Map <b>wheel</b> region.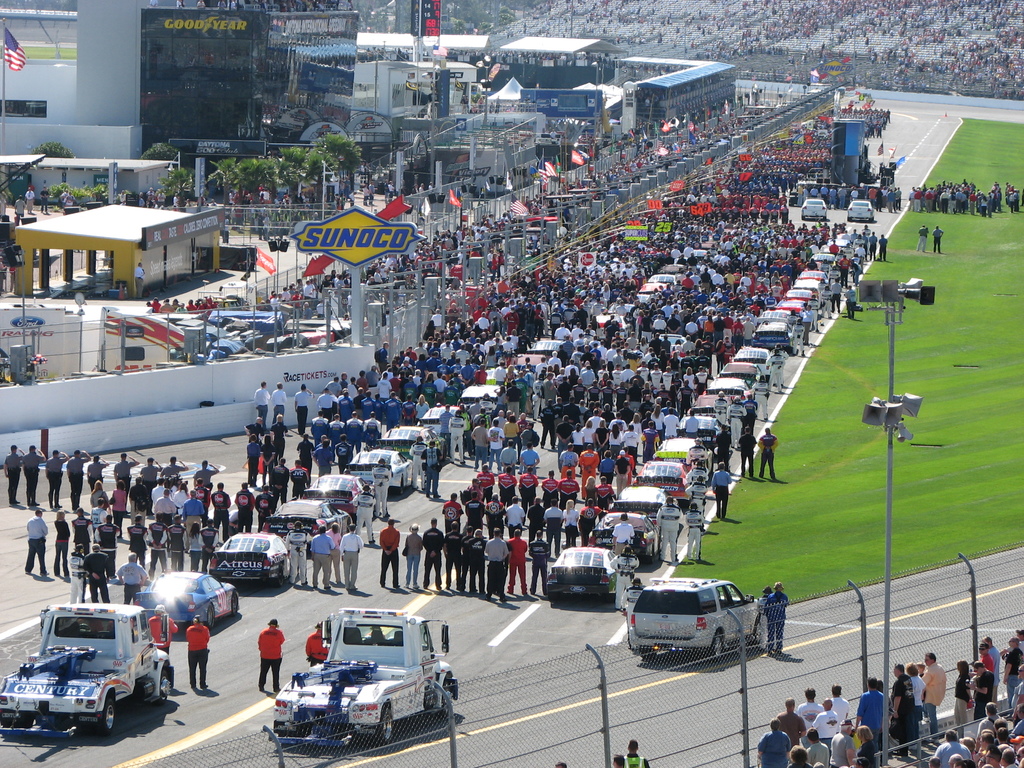
Mapped to Rect(847, 218, 852, 221).
